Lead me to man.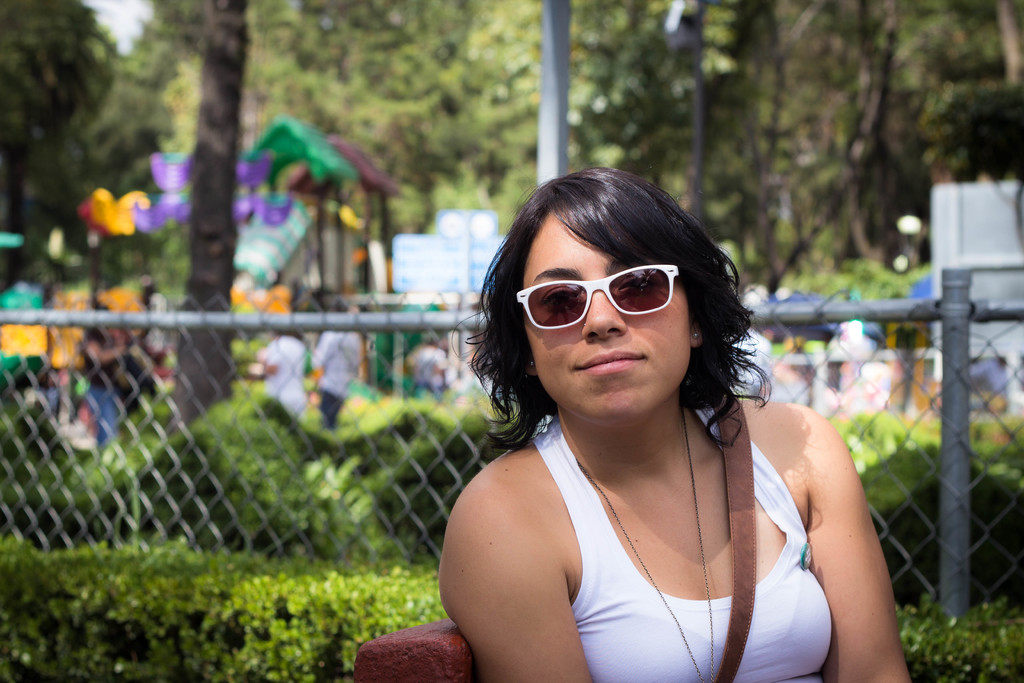
Lead to pyautogui.locateOnScreen(309, 317, 375, 446).
